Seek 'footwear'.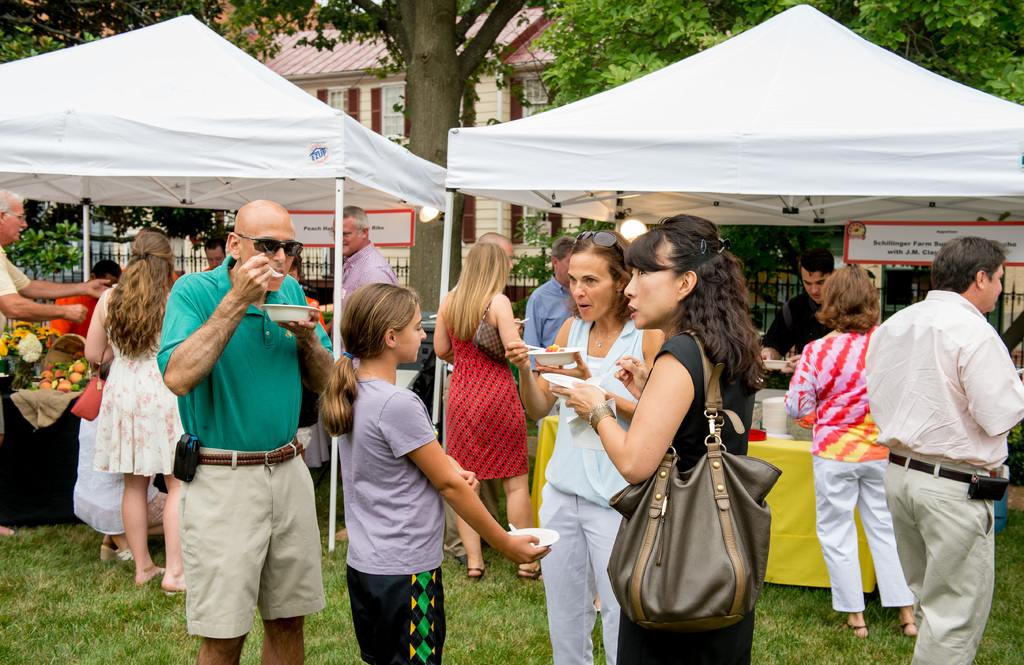
[x1=836, y1=619, x2=869, y2=641].
